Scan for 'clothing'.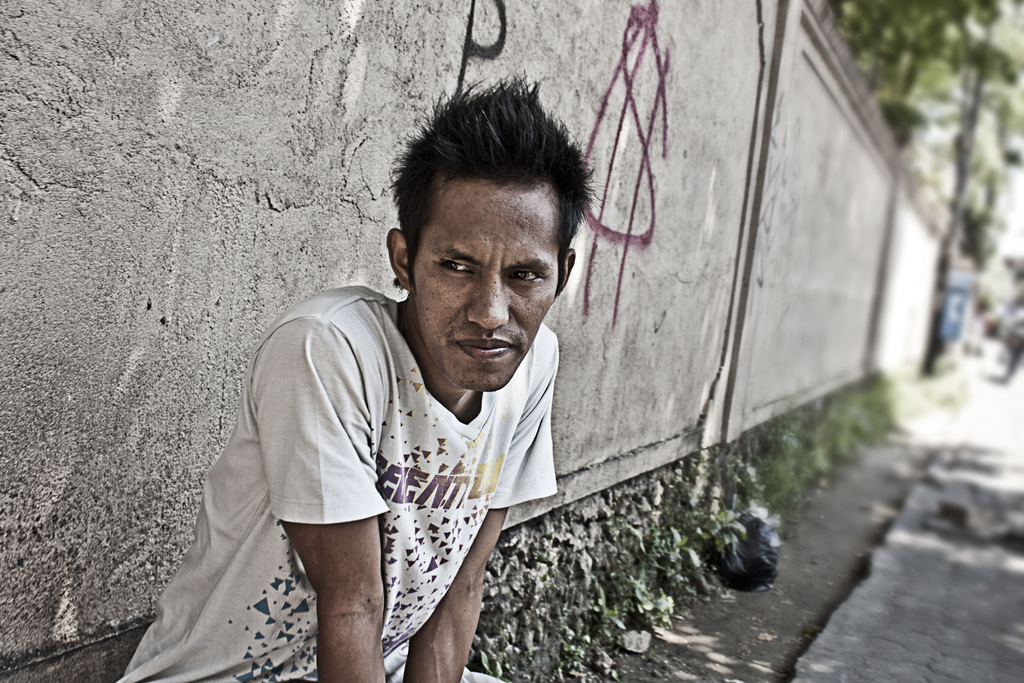
Scan result: (164, 261, 571, 661).
